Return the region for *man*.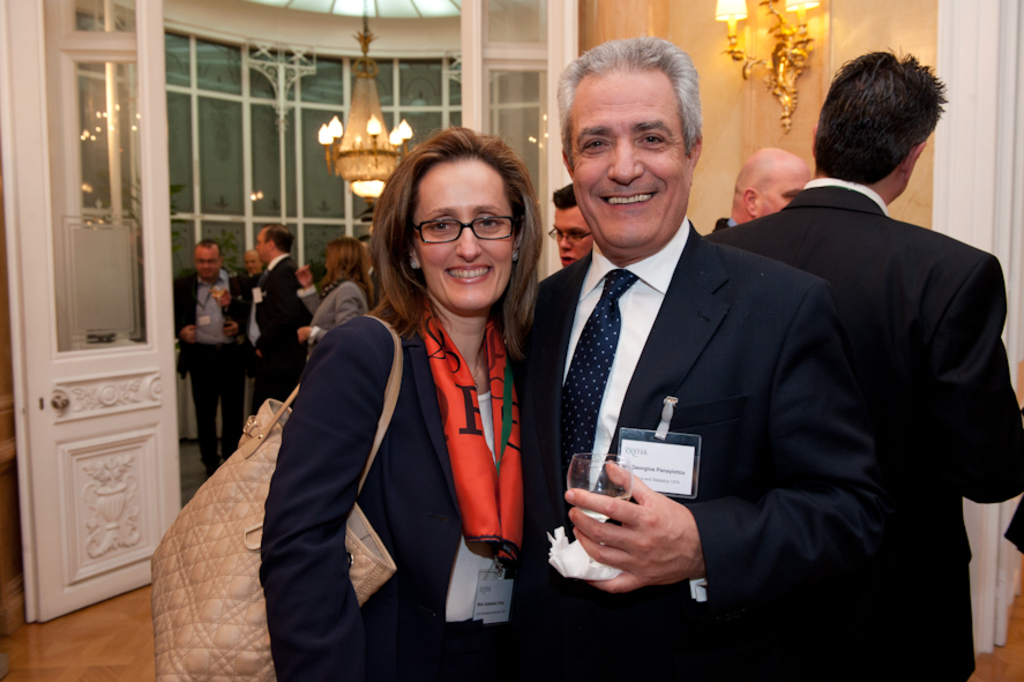
<box>181,237,239,466</box>.
